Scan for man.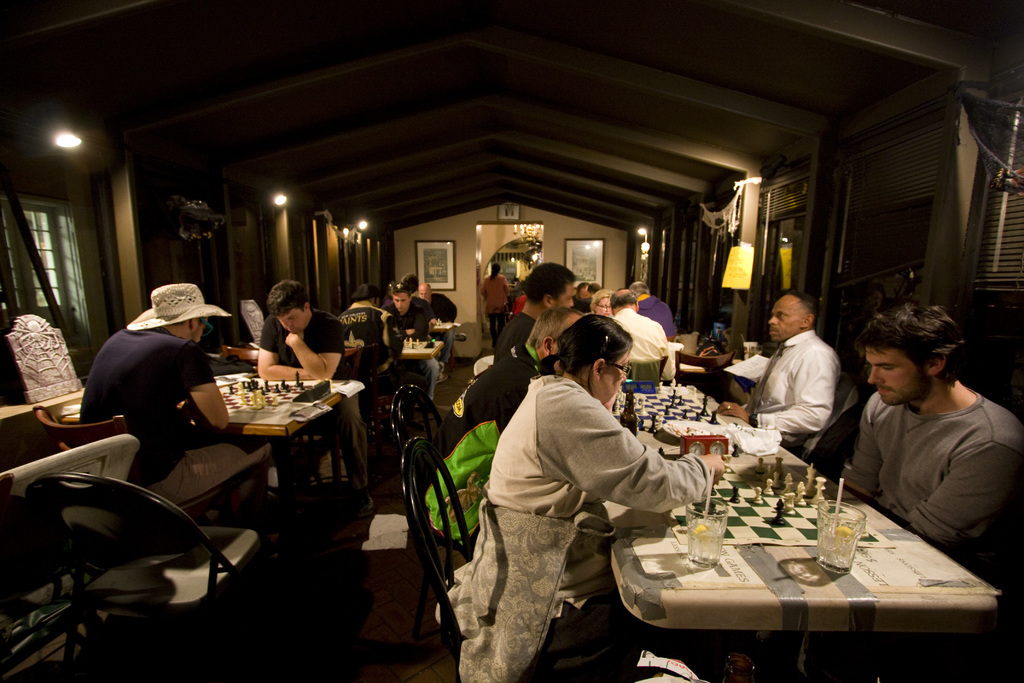
Scan result: [left=829, top=315, right=1019, bottom=563].
